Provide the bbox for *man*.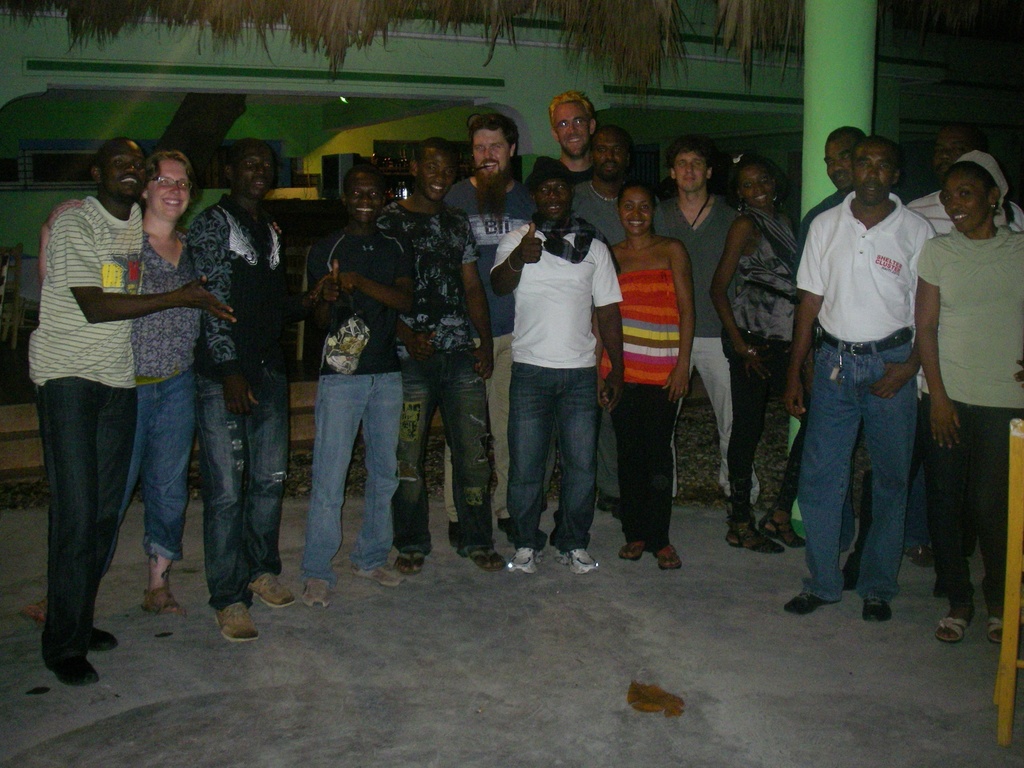
pyautogui.locateOnScreen(31, 136, 253, 692).
